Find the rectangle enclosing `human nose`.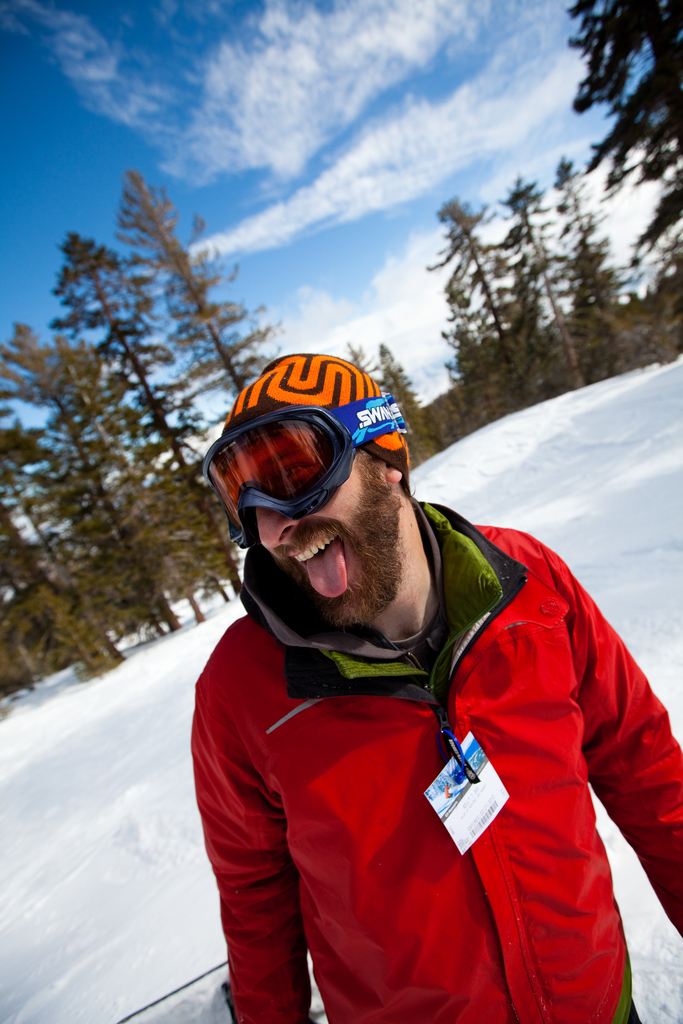
bbox=(256, 505, 301, 547).
